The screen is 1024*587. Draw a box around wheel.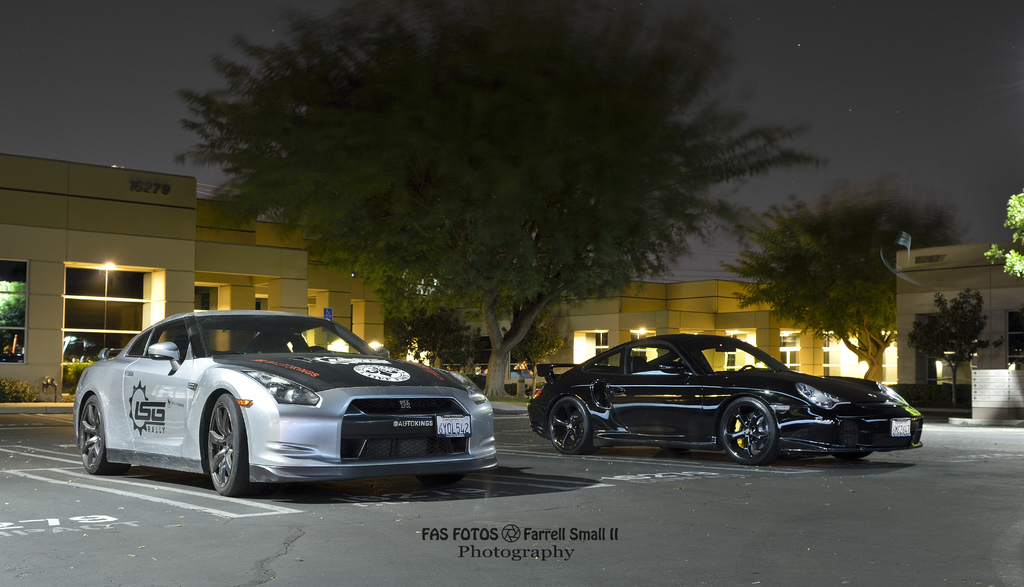
box(831, 449, 871, 464).
